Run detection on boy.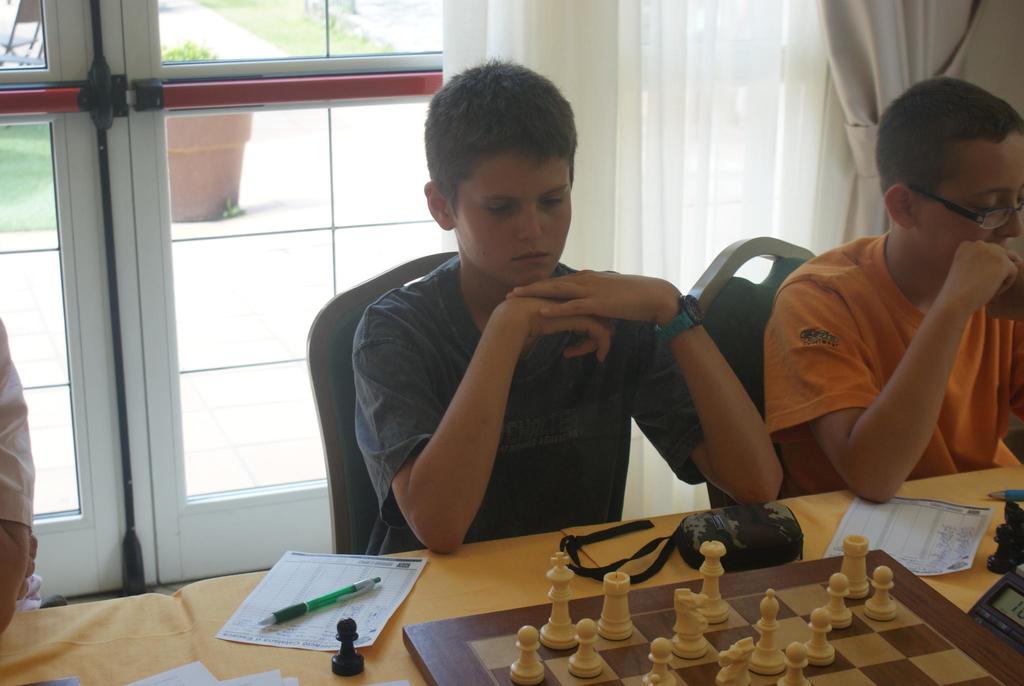
Result: left=766, top=76, right=1023, bottom=505.
